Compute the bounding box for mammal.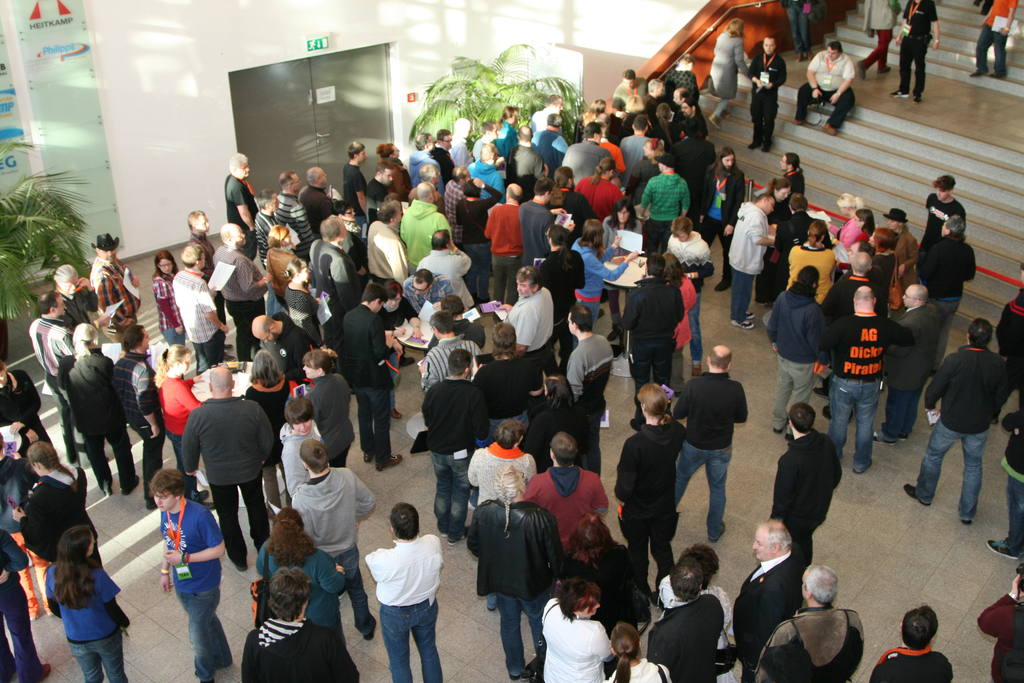
(x1=0, y1=525, x2=51, y2=682).
